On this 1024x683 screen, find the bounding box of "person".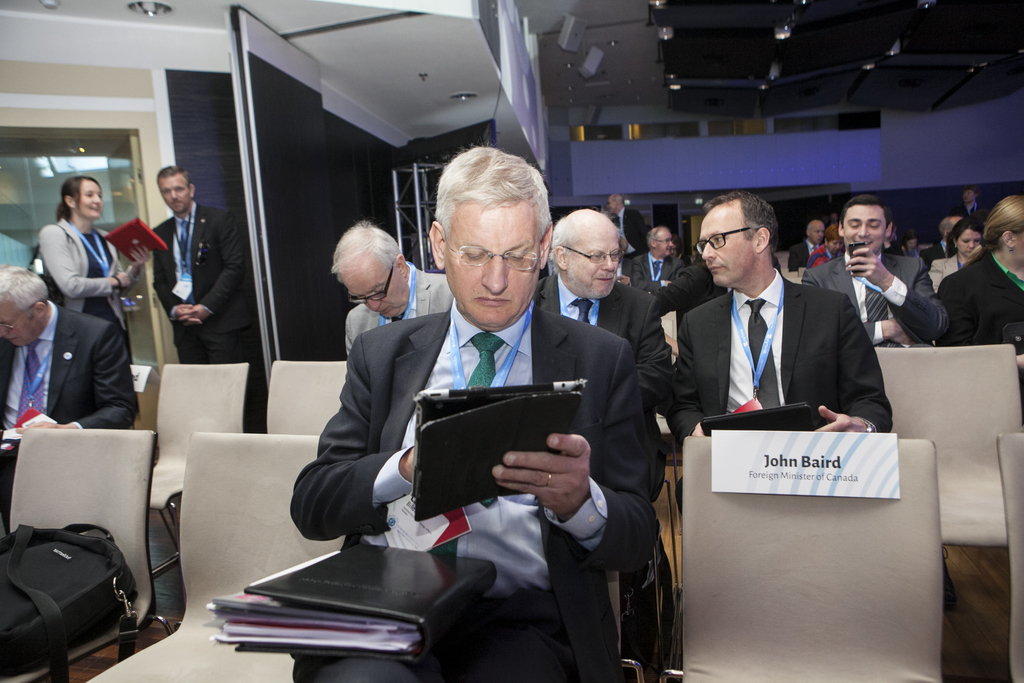
Bounding box: {"left": 792, "top": 215, "right": 836, "bottom": 270}.
